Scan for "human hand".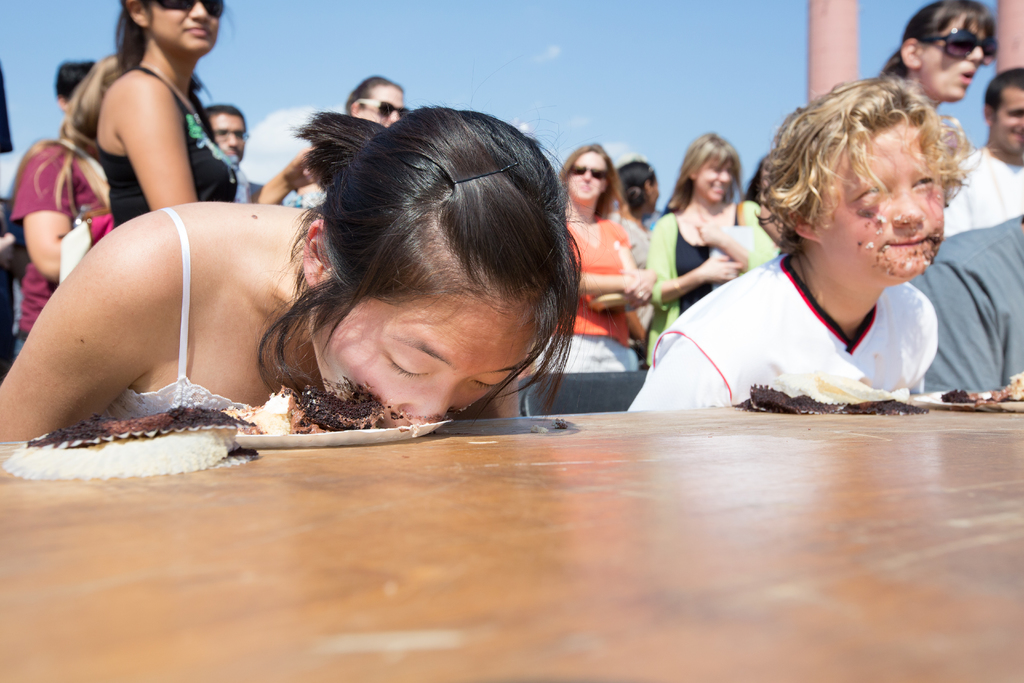
Scan result: (x1=282, y1=147, x2=316, y2=192).
